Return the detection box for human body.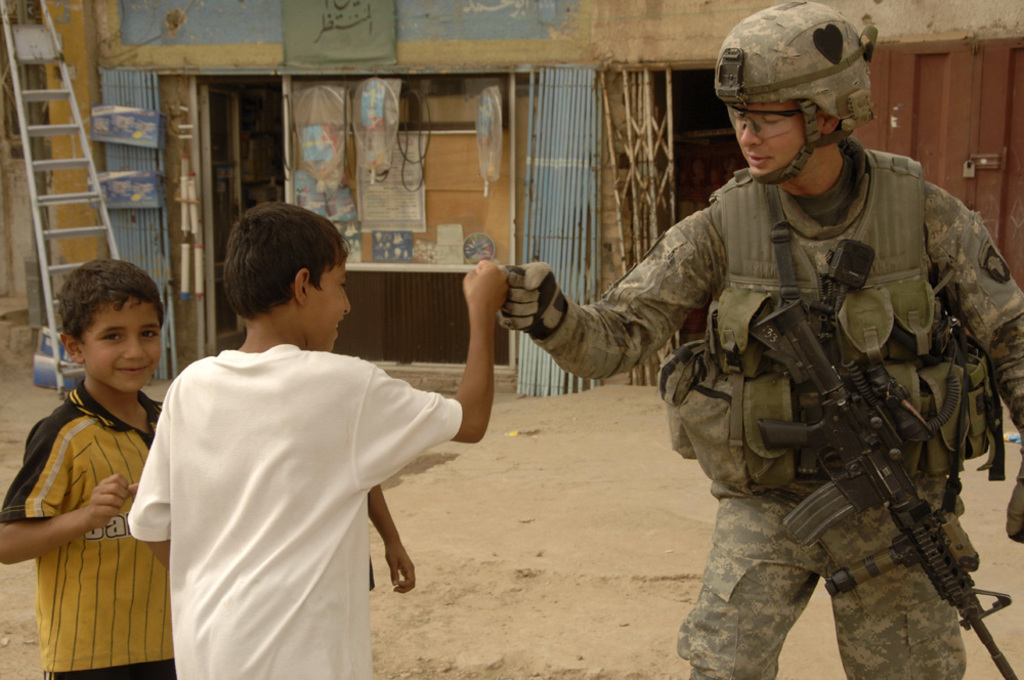
[499,0,1023,679].
